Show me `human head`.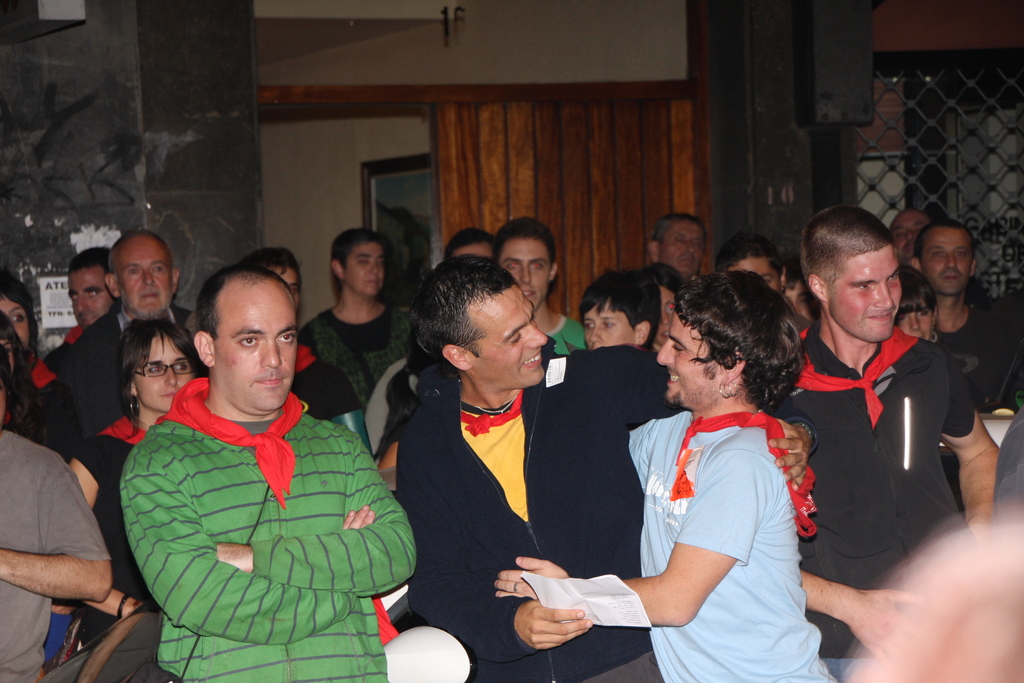
`human head` is here: {"x1": 492, "y1": 215, "x2": 557, "y2": 306}.
